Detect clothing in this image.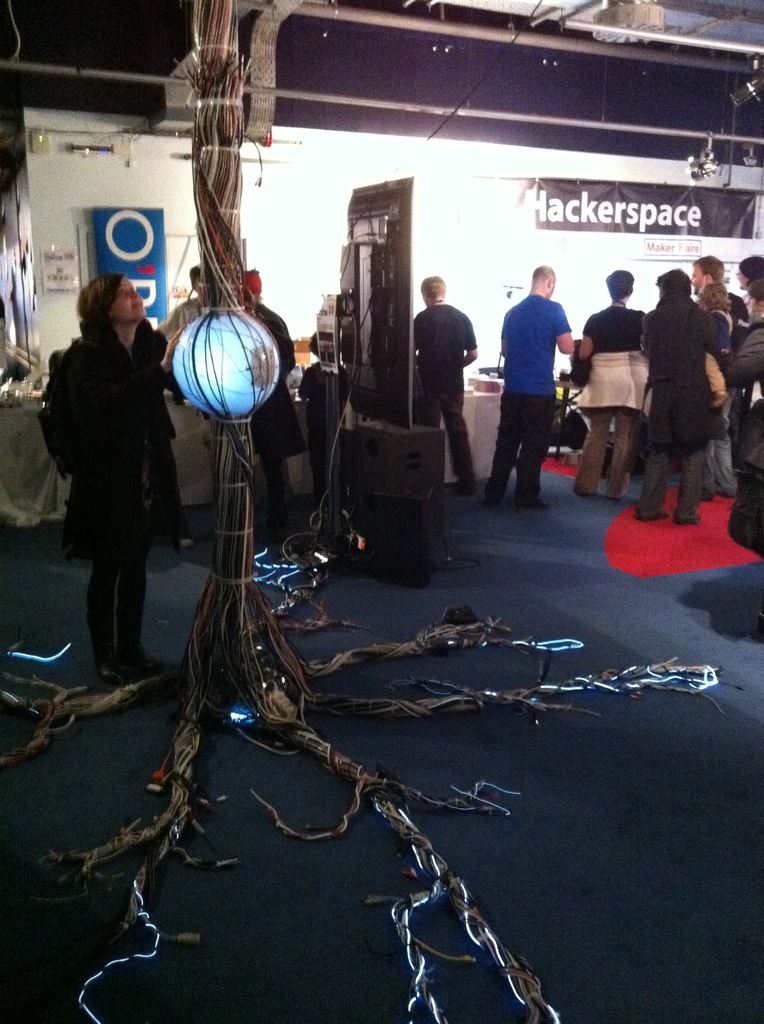
Detection: bbox=(720, 311, 763, 570).
